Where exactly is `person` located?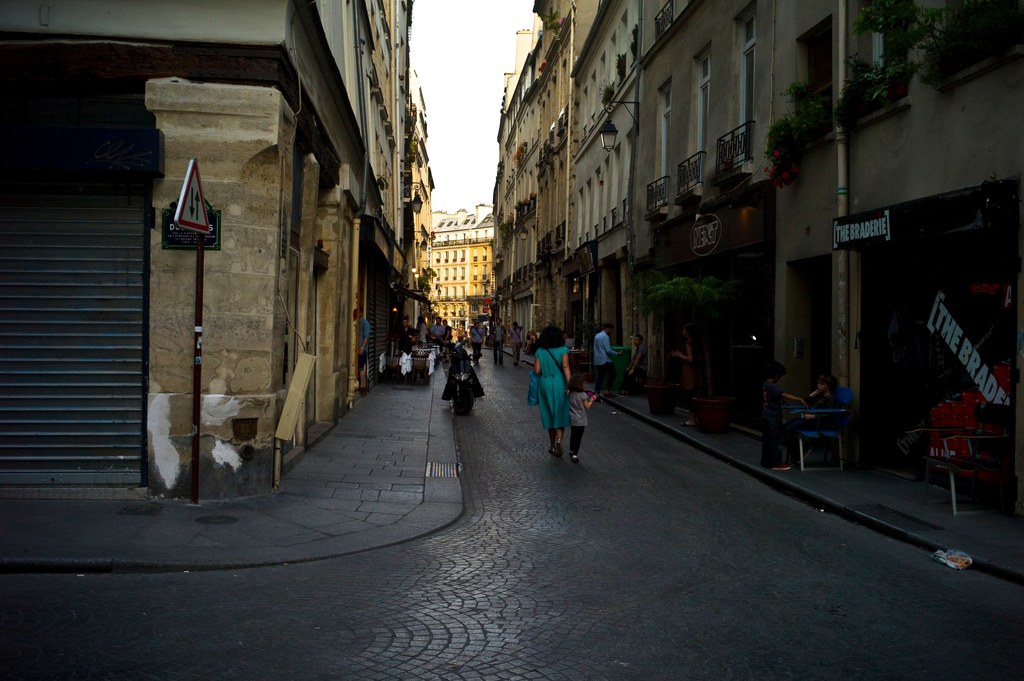
Its bounding box is <bbox>534, 331, 577, 474</bbox>.
